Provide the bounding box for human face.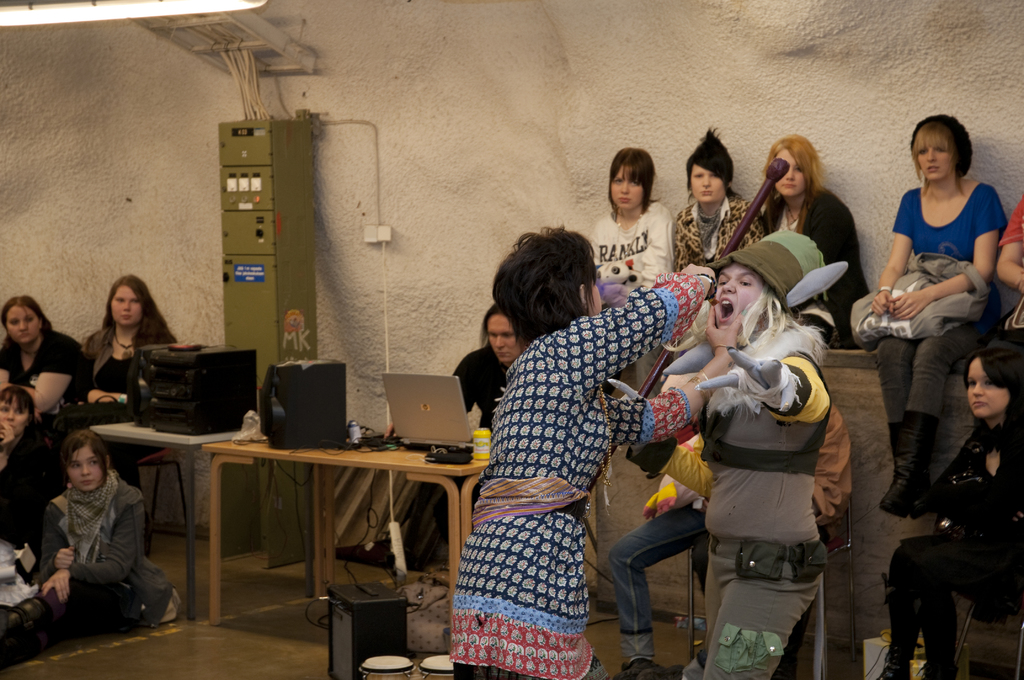
<bbox>689, 162, 723, 204</bbox>.
